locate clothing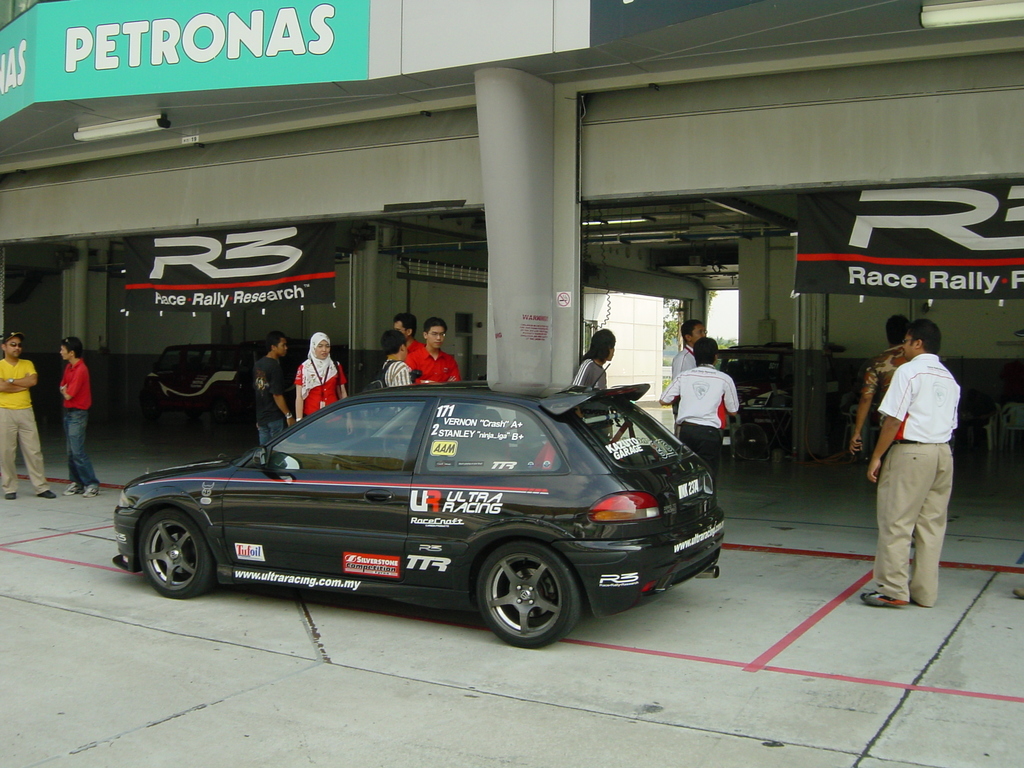
0,355,50,500
